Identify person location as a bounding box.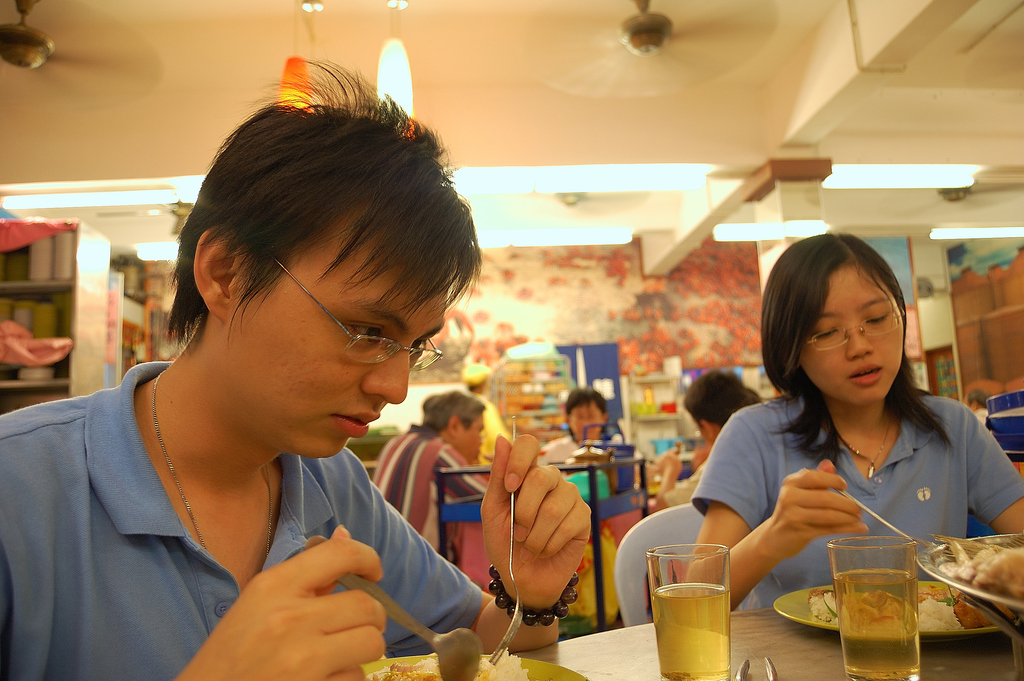
l=0, t=52, r=588, b=680.
